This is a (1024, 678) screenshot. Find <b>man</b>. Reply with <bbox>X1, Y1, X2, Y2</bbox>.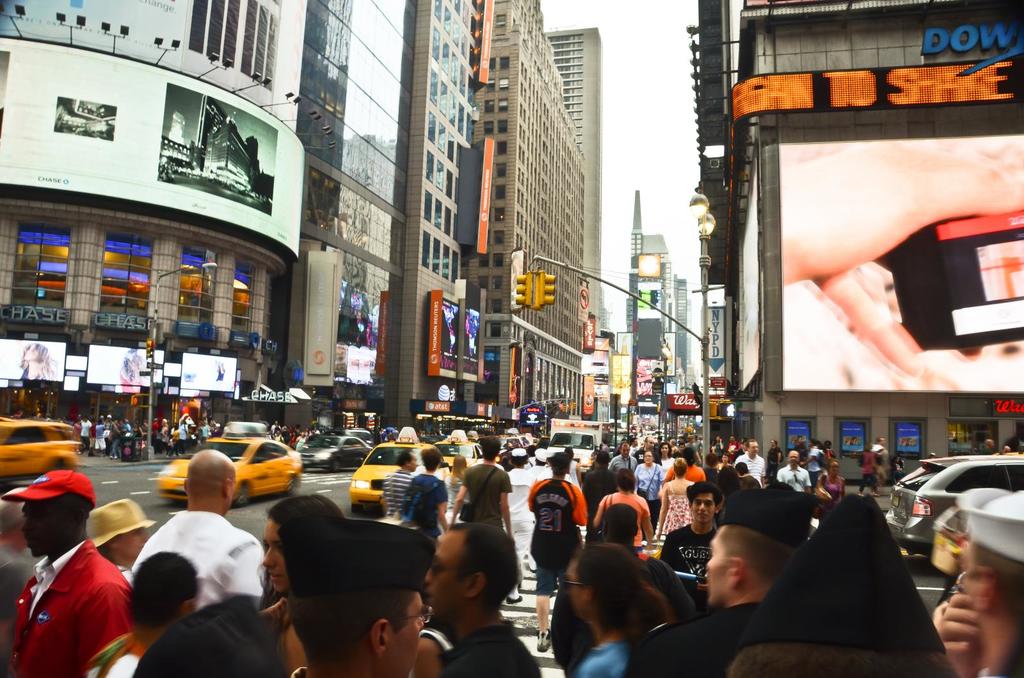
<bbox>397, 448, 451, 532</bbox>.
